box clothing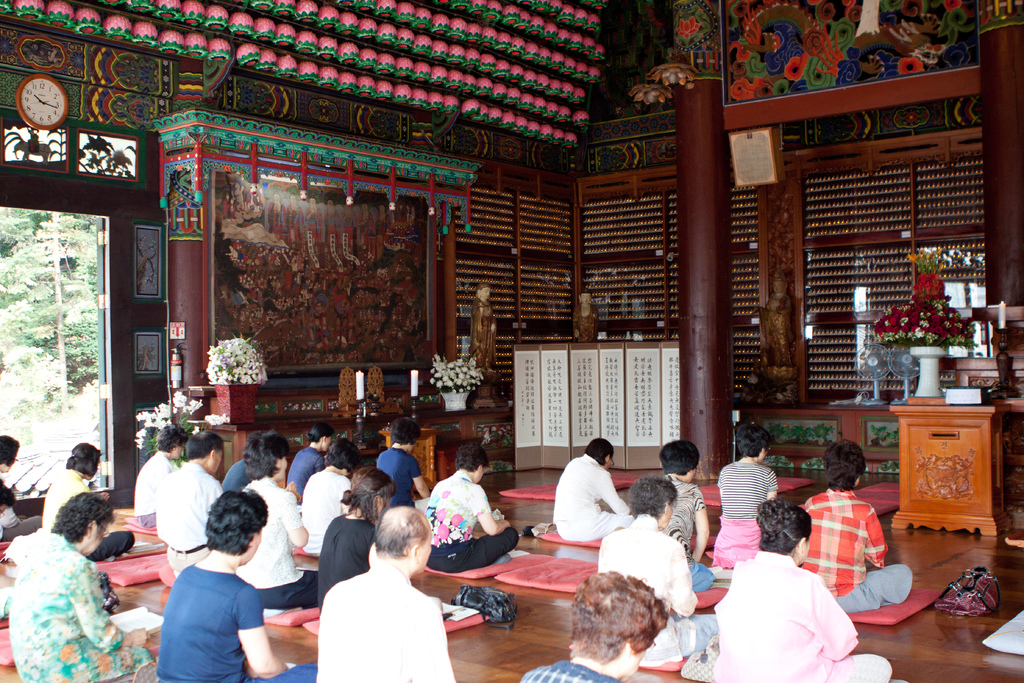
(321,564,454,682)
